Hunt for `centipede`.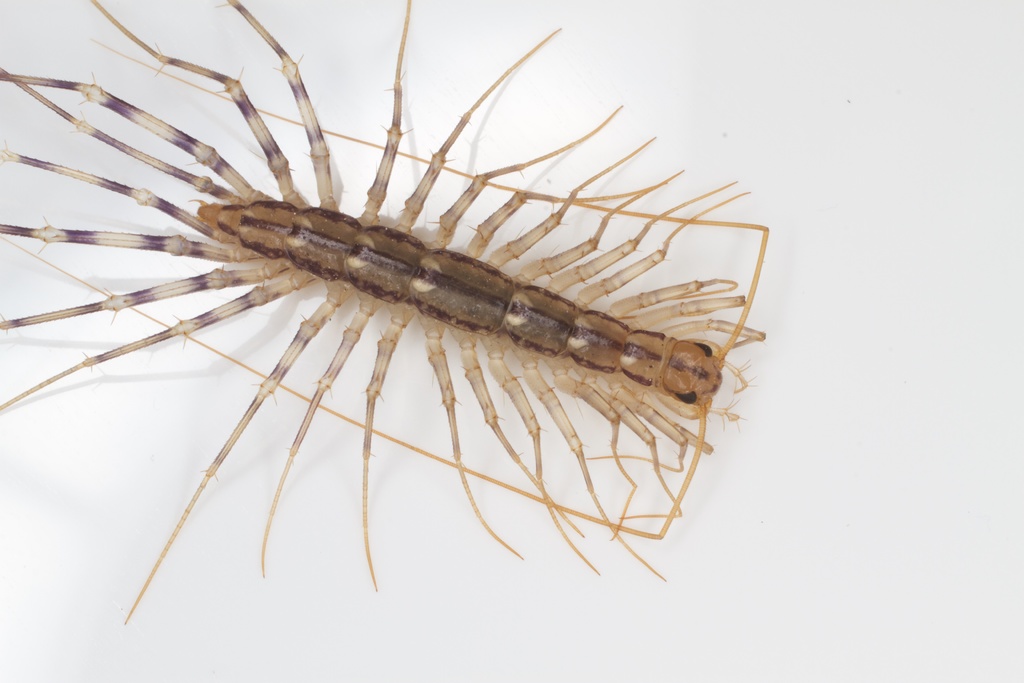
Hunted down at 0, 0, 770, 628.
